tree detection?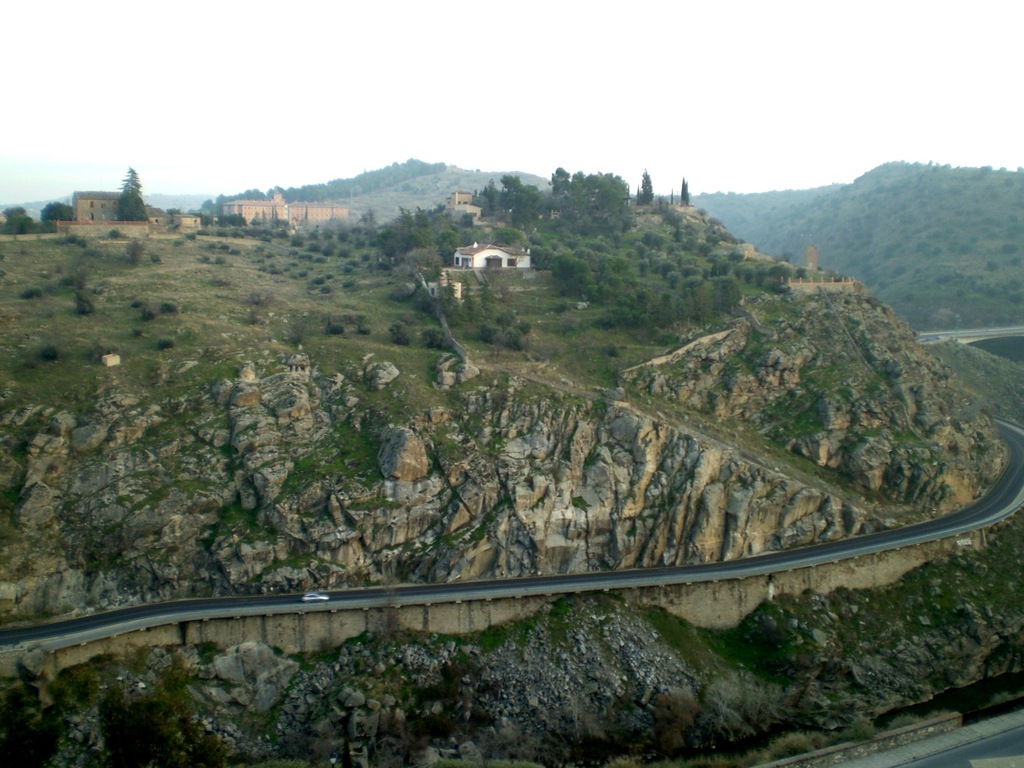
rect(569, 168, 585, 194)
